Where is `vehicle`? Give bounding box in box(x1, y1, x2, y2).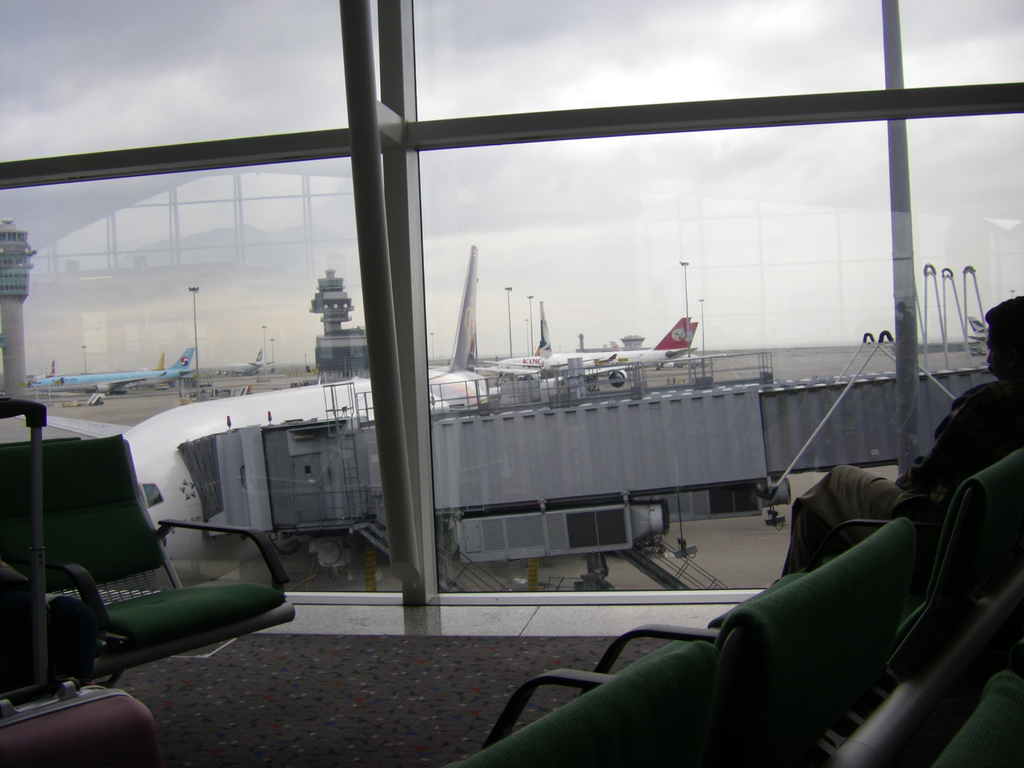
box(479, 298, 687, 388).
